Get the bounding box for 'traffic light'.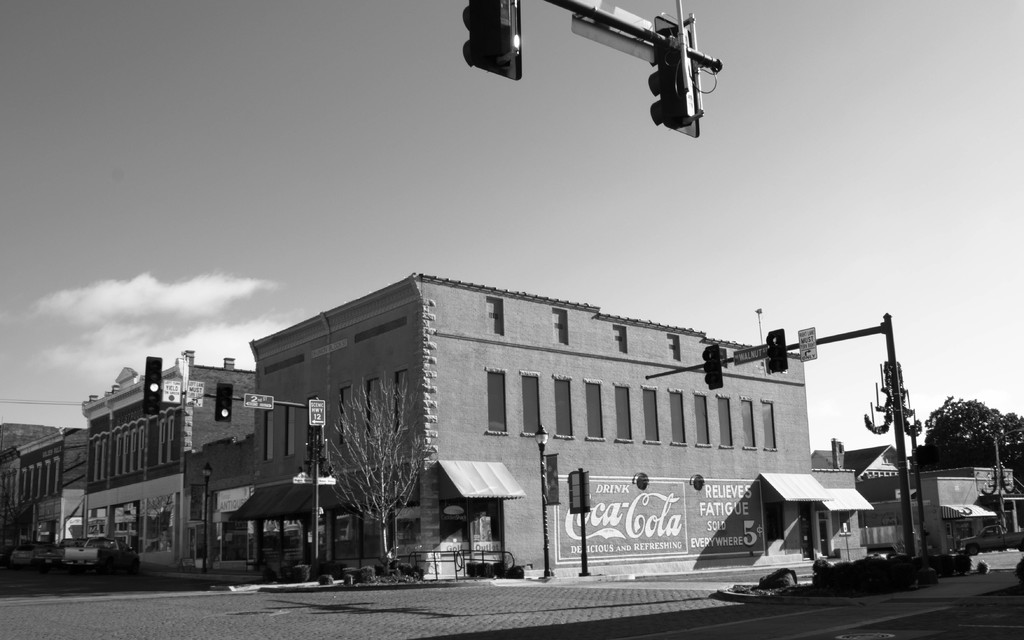
box(216, 384, 232, 422).
